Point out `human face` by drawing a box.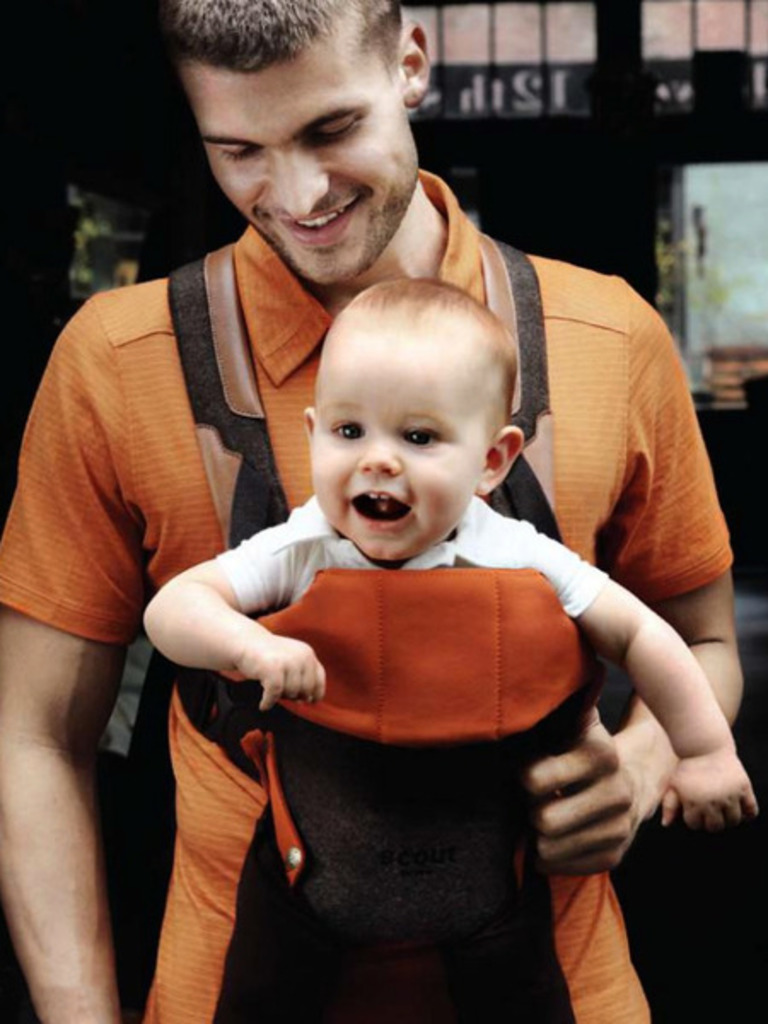
<region>307, 326, 488, 565</region>.
